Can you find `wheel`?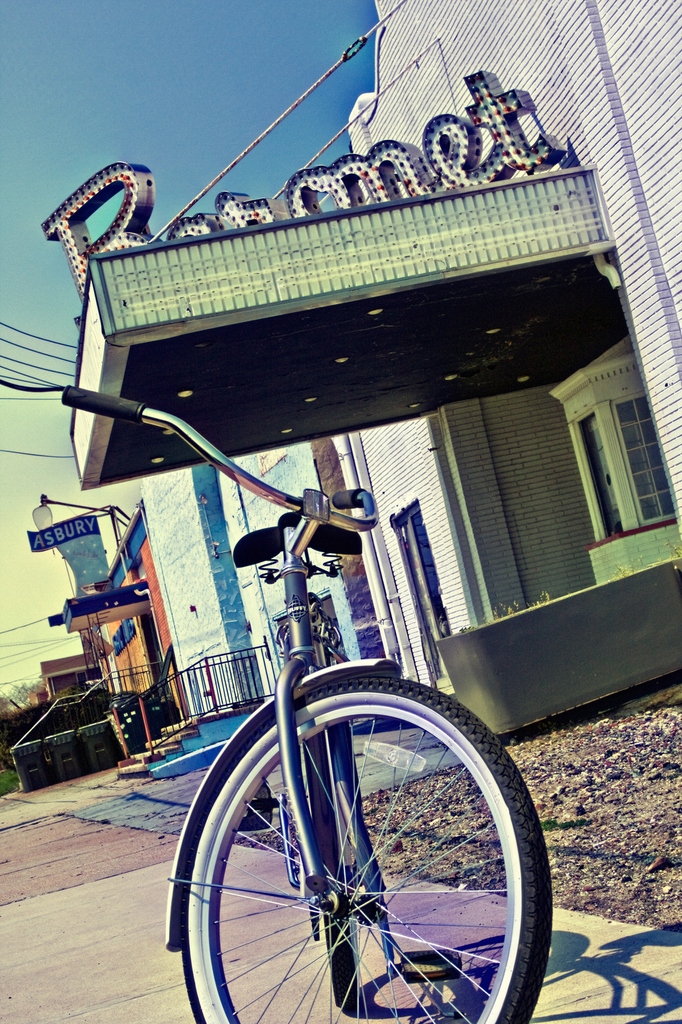
Yes, bounding box: box=[185, 694, 534, 1020].
